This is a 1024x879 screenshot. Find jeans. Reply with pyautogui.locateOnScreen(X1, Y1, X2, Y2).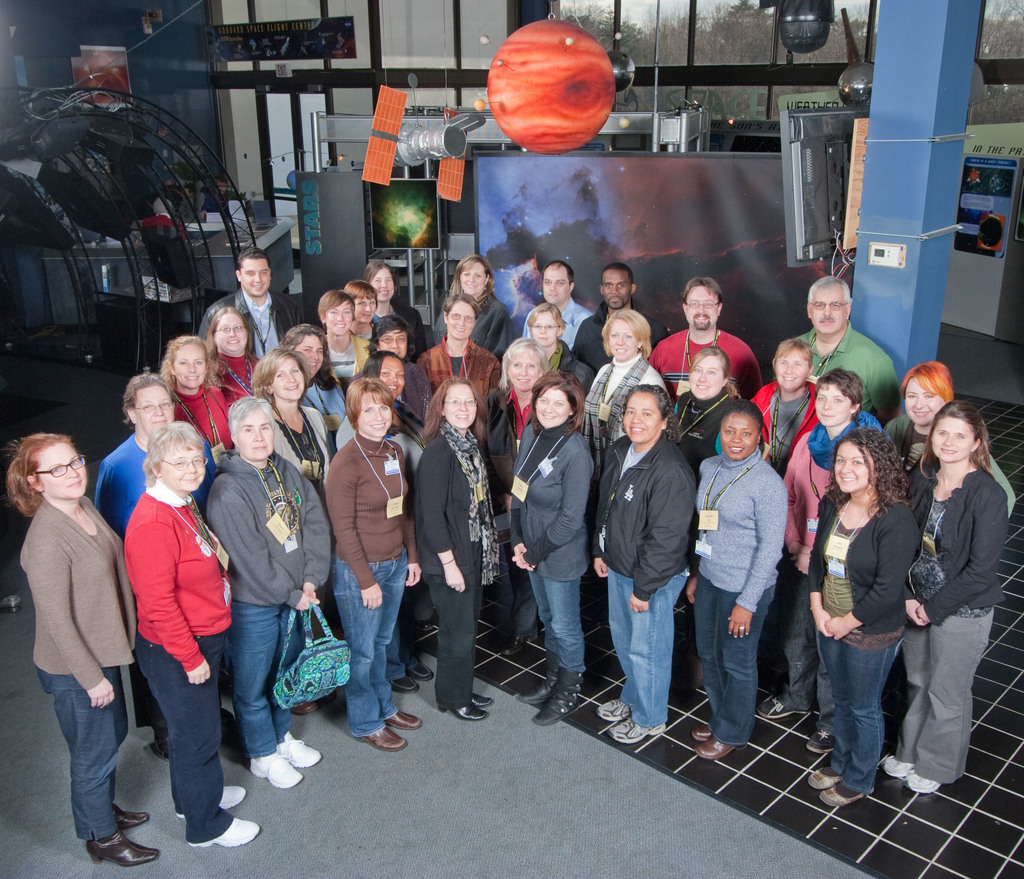
pyautogui.locateOnScreen(422, 577, 477, 709).
